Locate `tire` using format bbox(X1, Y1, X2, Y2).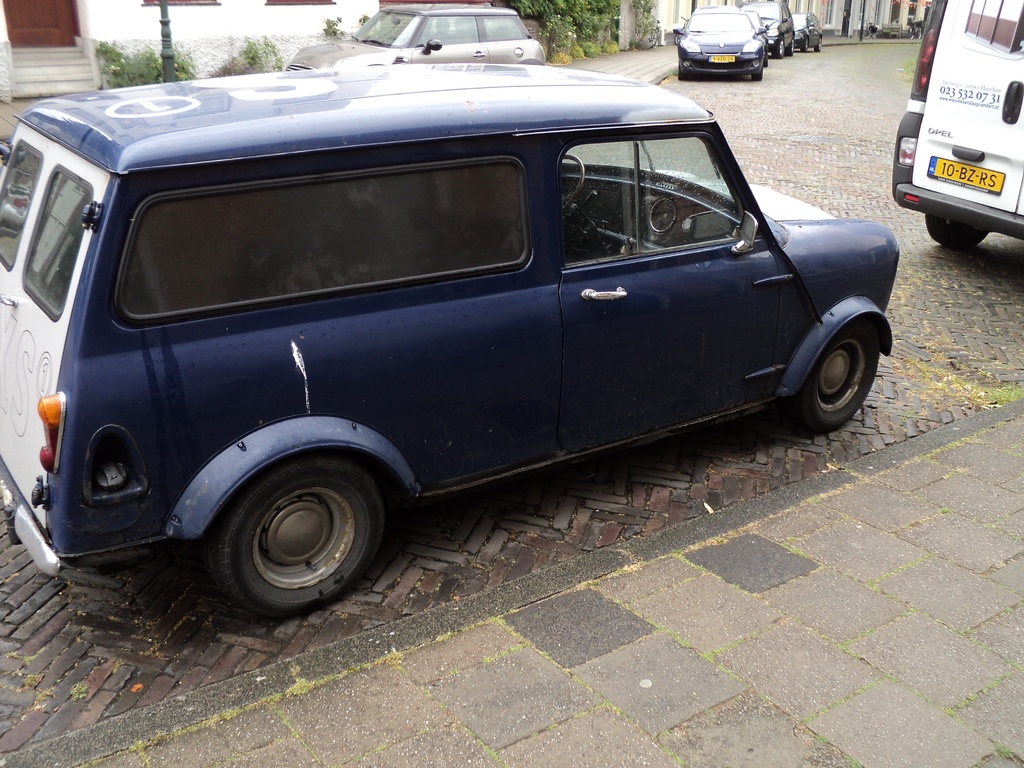
bbox(922, 218, 989, 252).
